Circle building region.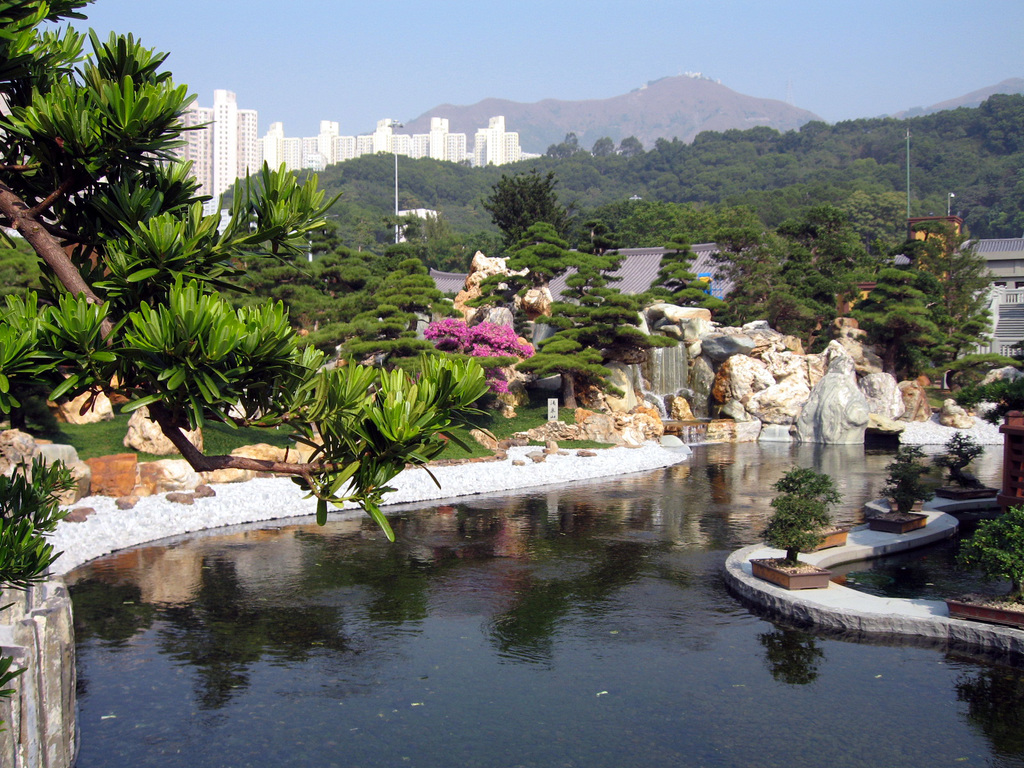
Region: [424,241,768,296].
